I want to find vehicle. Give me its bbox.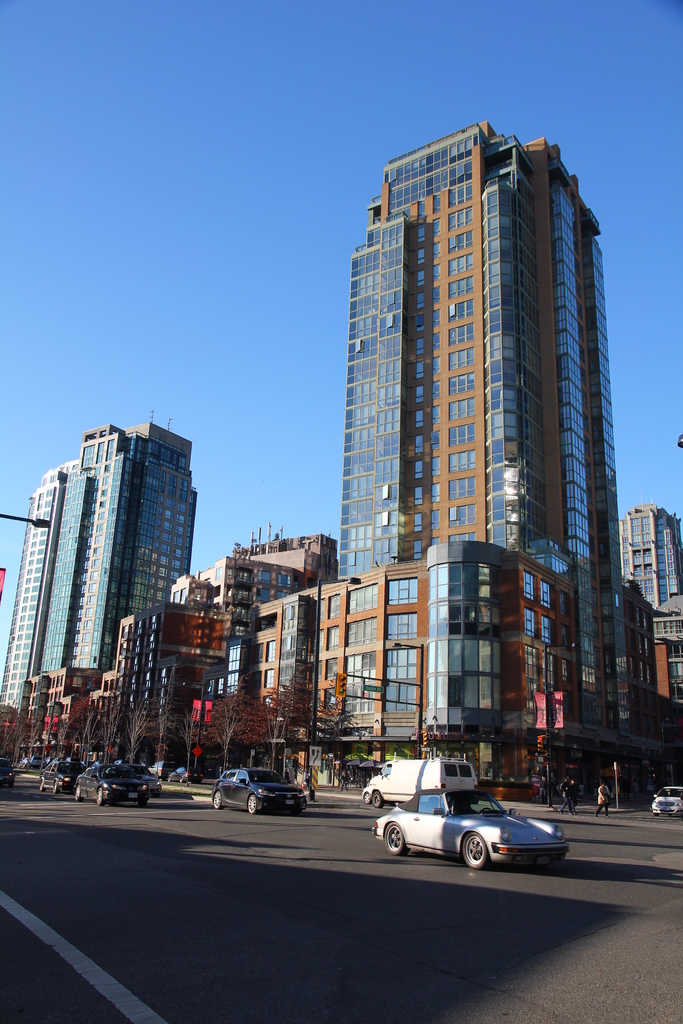
bbox=[29, 757, 44, 771].
